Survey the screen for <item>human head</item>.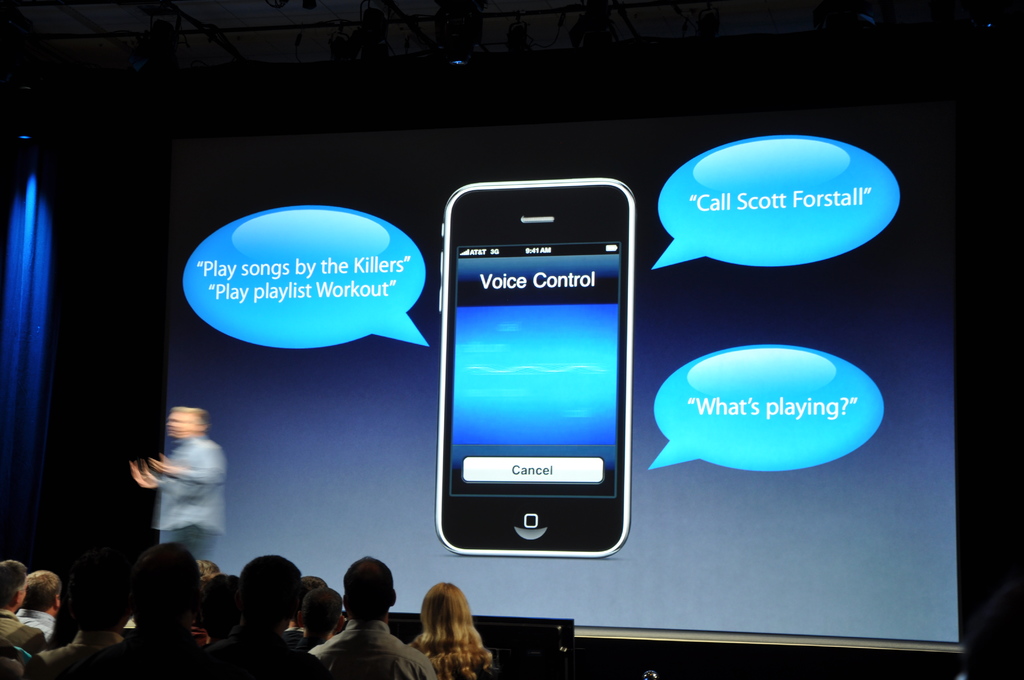
Survey found: x1=24 y1=569 x2=65 y2=616.
